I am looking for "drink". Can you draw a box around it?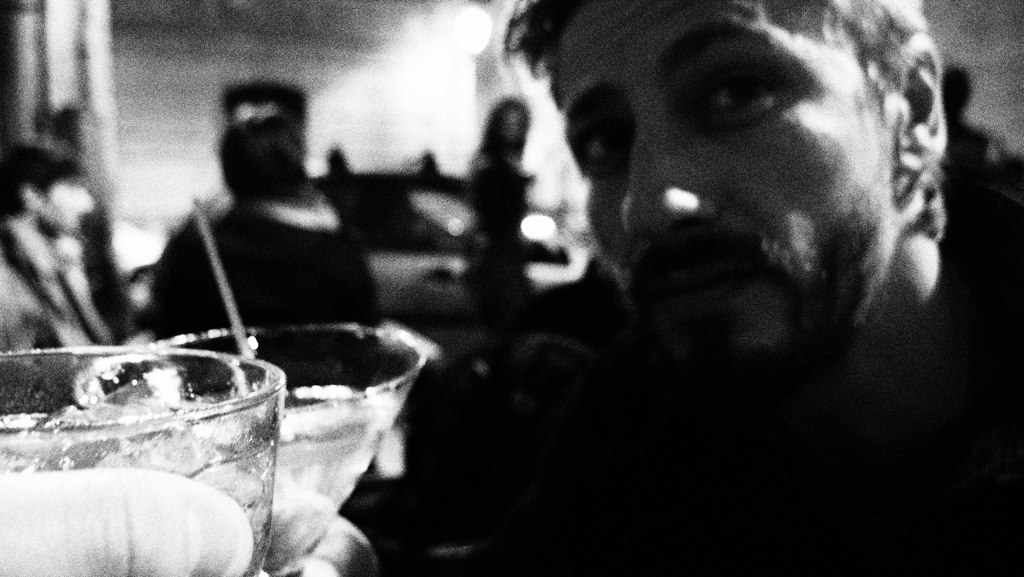
Sure, the bounding box is crop(140, 391, 398, 565).
